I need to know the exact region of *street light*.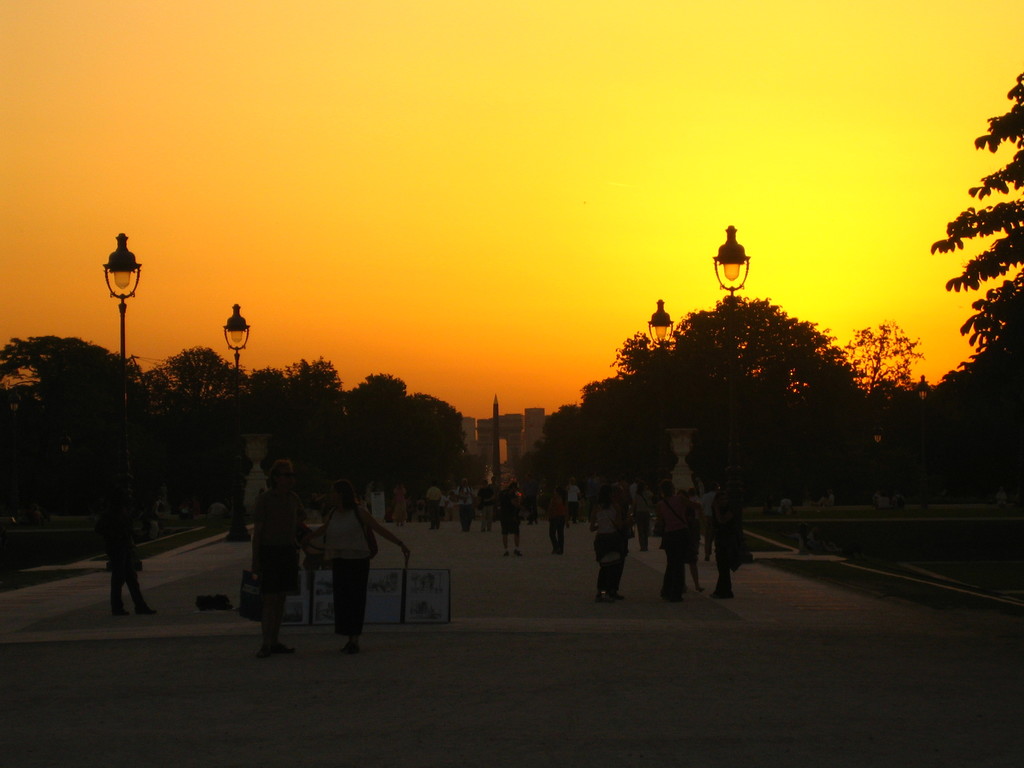
Region: box=[643, 296, 676, 357].
